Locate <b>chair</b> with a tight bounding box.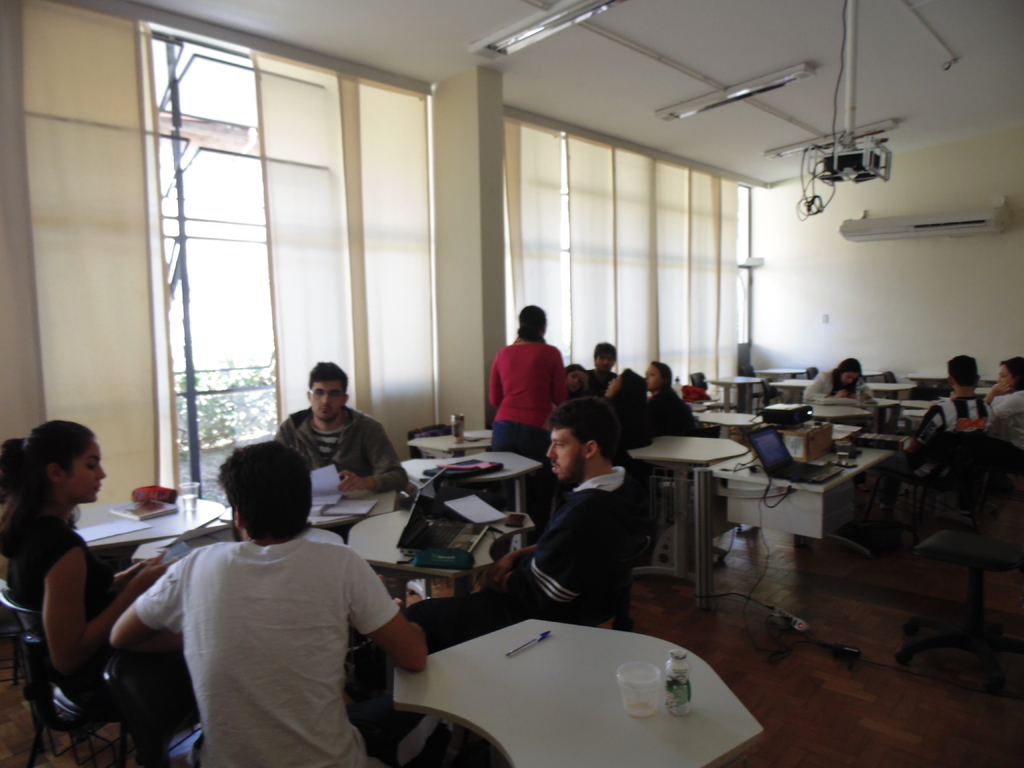
900:549:1023:693.
